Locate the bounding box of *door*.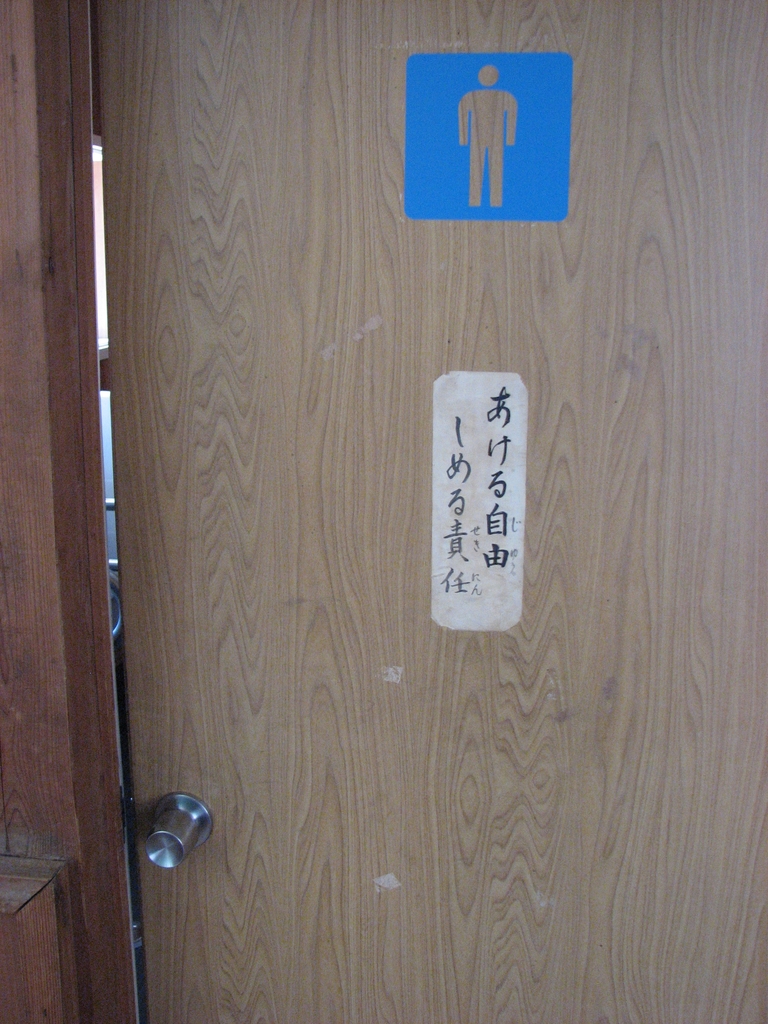
Bounding box: rect(95, 0, 764, 1023).
